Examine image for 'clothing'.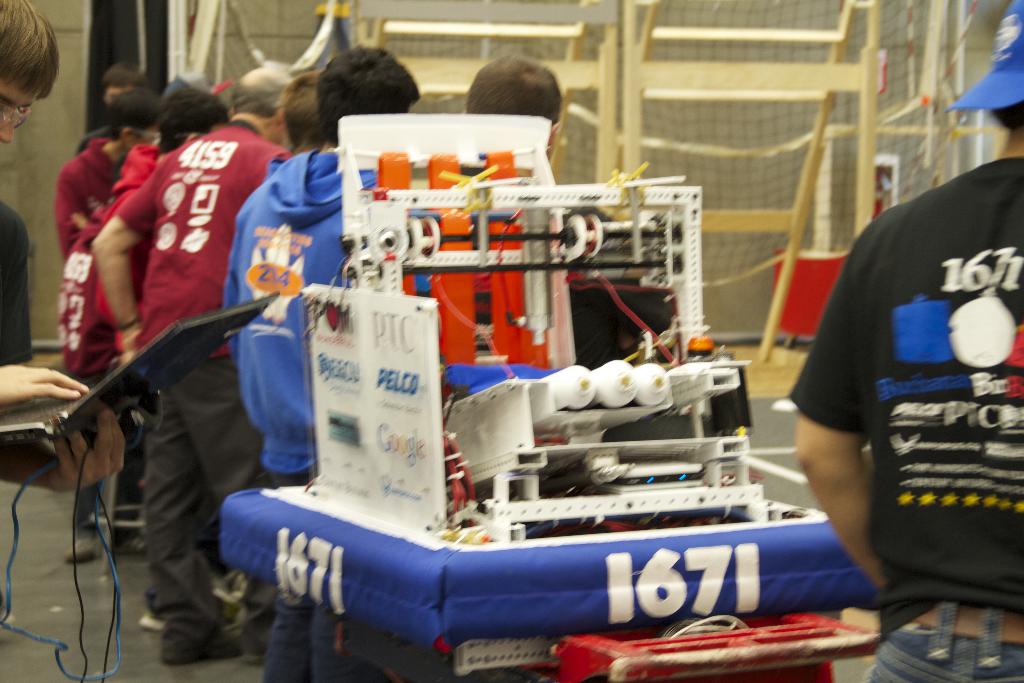
Examination result: [x1=0, y1=202, x2=37, y2=370].
